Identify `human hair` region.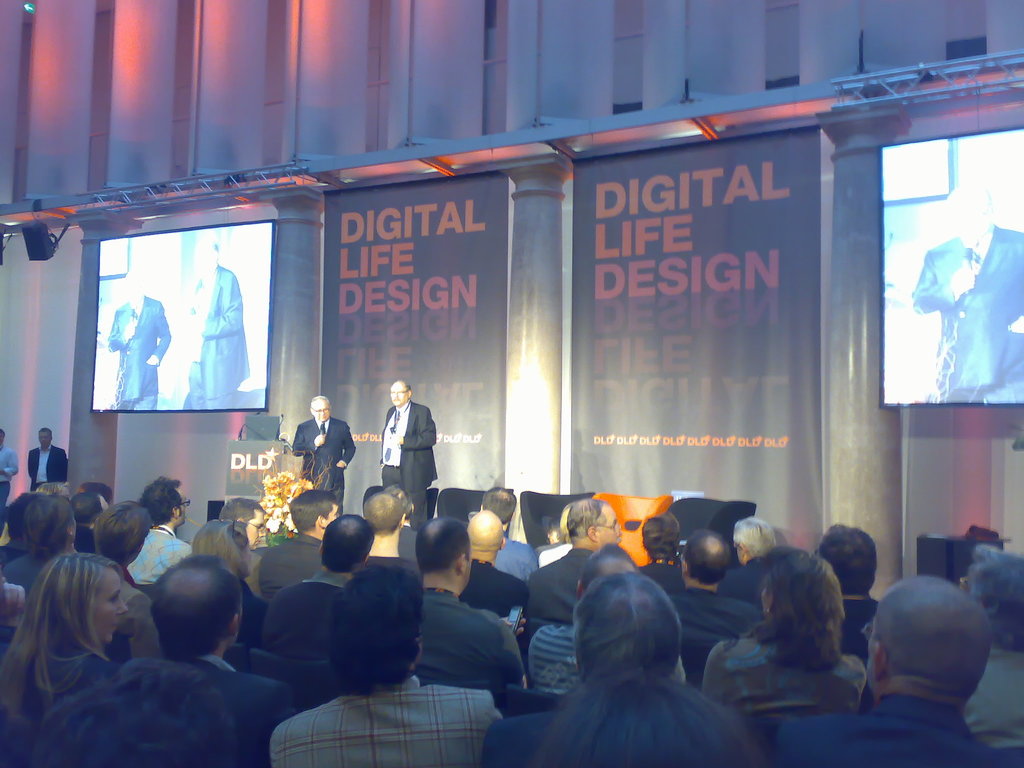
Region: x1=533 y1=659 x2=761 y2=767.
